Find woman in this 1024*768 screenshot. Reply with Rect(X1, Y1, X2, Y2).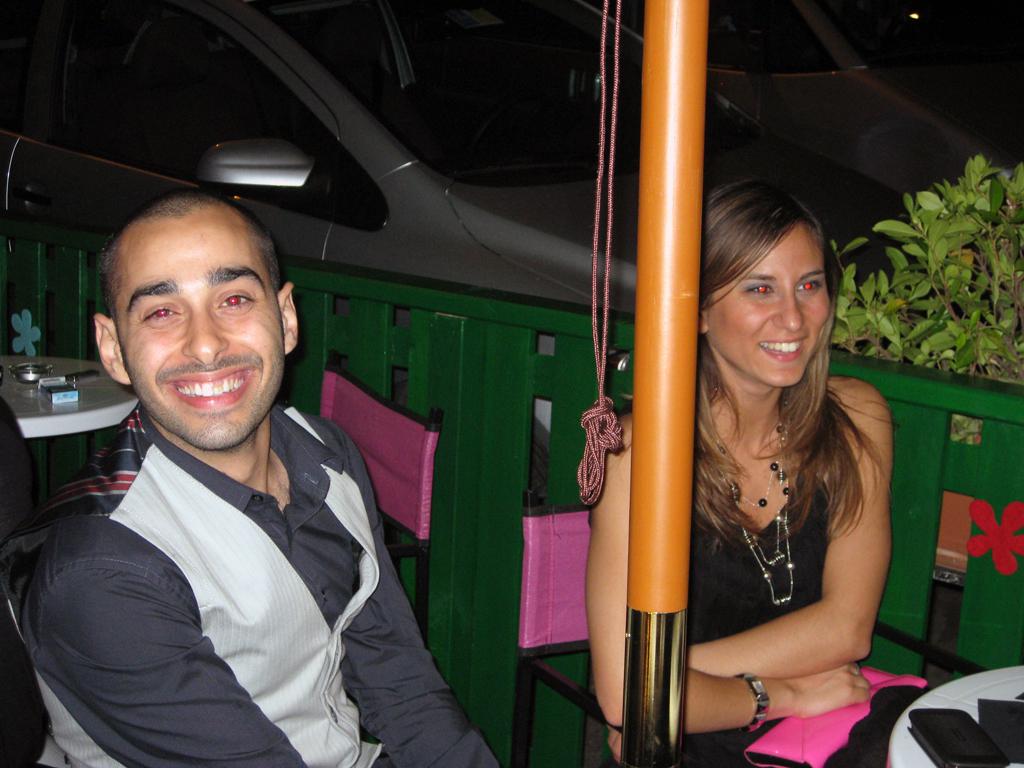
Rect(667, 160, 909, 767).
